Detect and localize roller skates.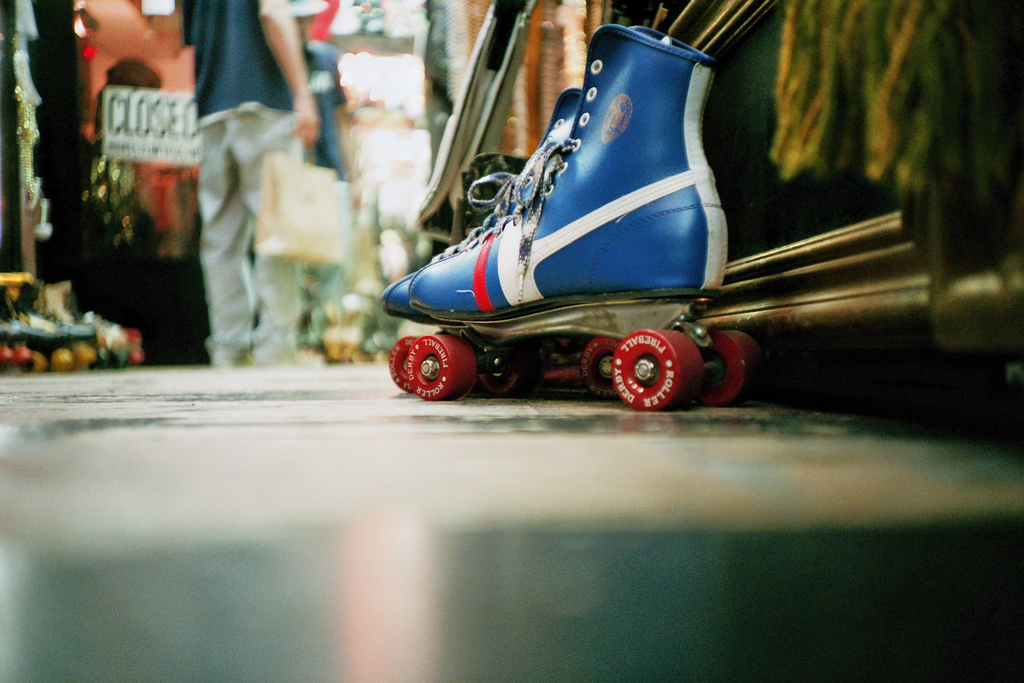
Localized at <bbox>404, 20, 766, 415</bbox>.
